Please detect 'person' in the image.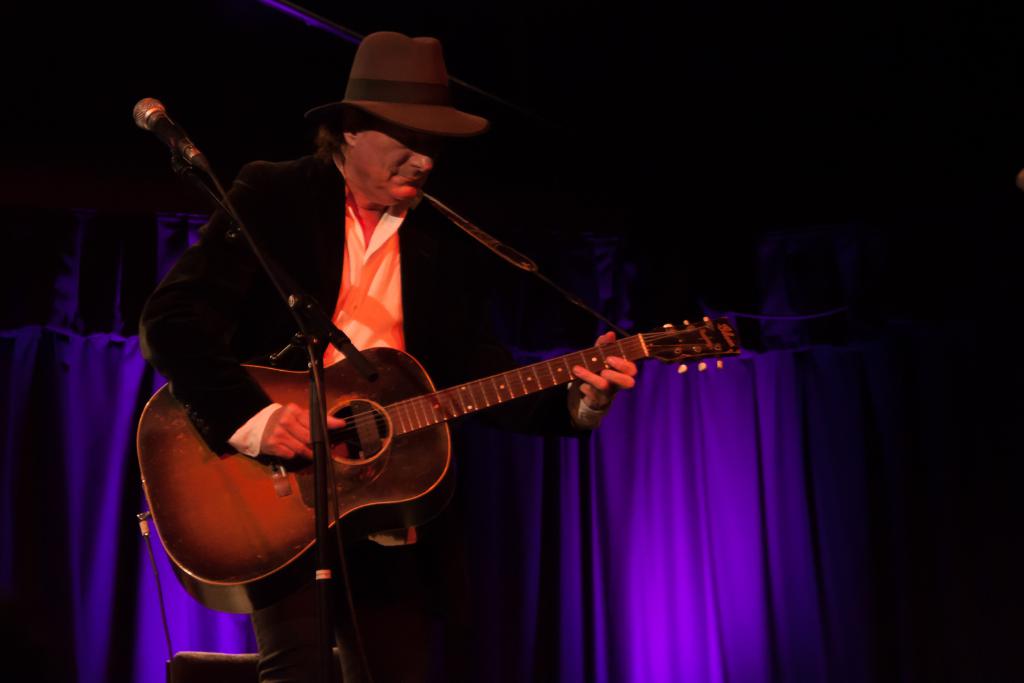
145/32/637/682.
